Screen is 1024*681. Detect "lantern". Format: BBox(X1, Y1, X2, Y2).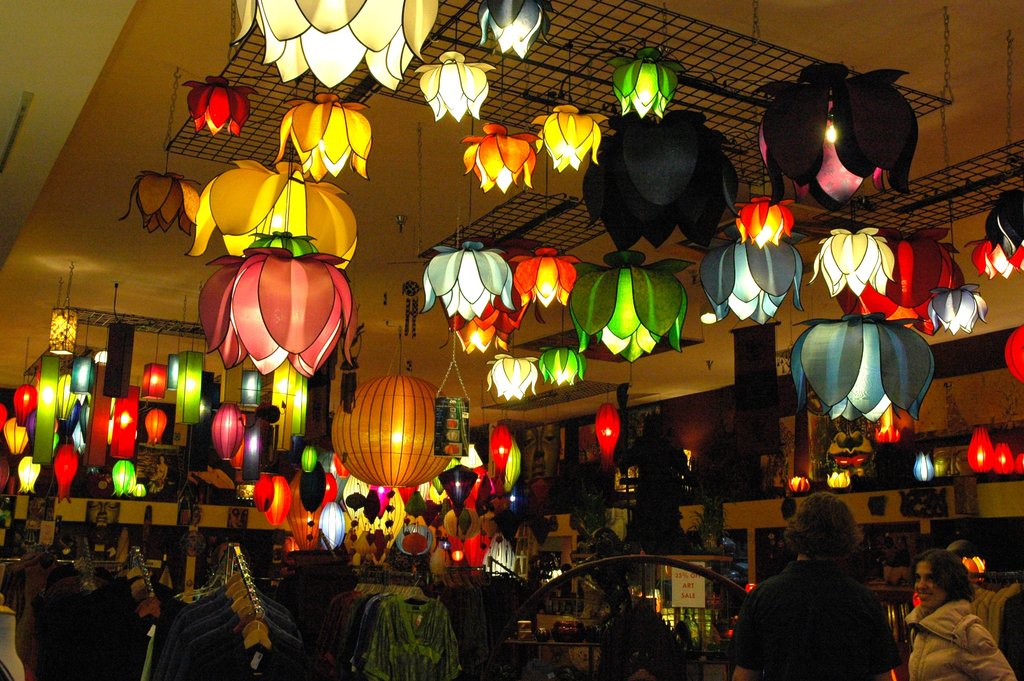
BBox(812, 226, 896, 299).
